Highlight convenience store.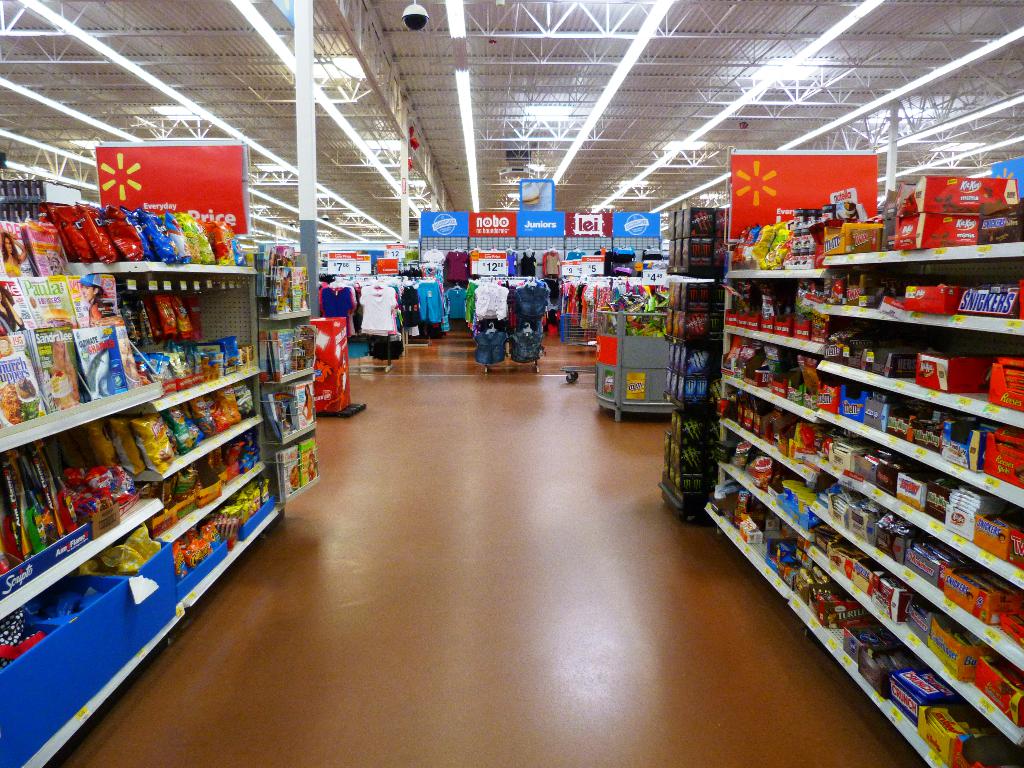
Highlighted region: region(0, 0, 1023, 767).
